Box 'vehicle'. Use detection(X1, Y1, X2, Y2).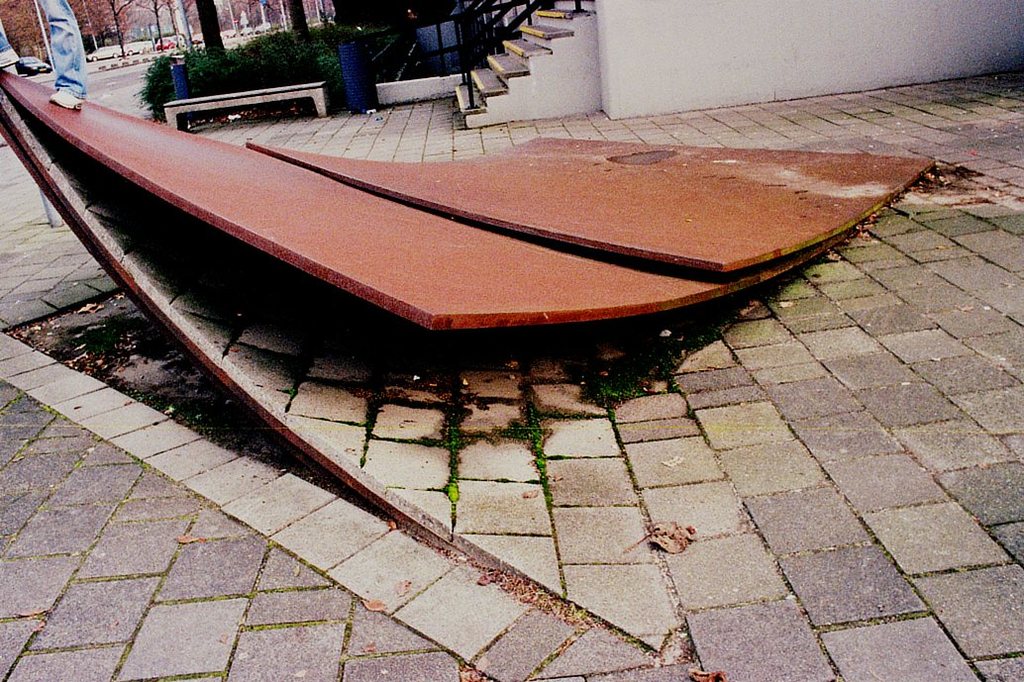
detection(87, 43, 119, 58).
